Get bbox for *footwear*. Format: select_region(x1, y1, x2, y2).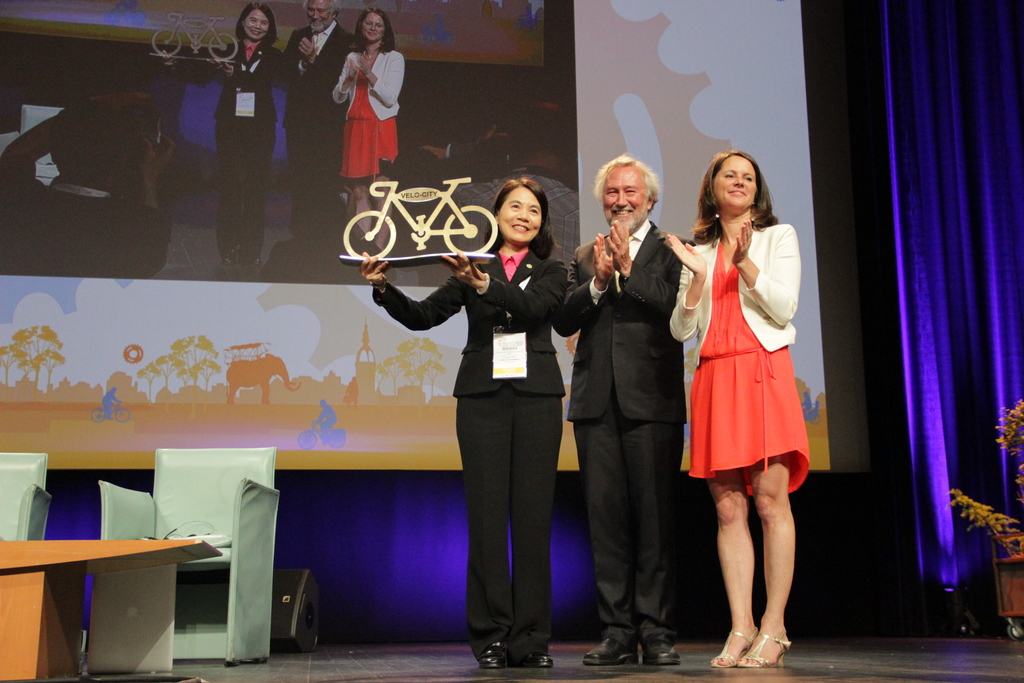
select_region(740, 627, 788, 670).
